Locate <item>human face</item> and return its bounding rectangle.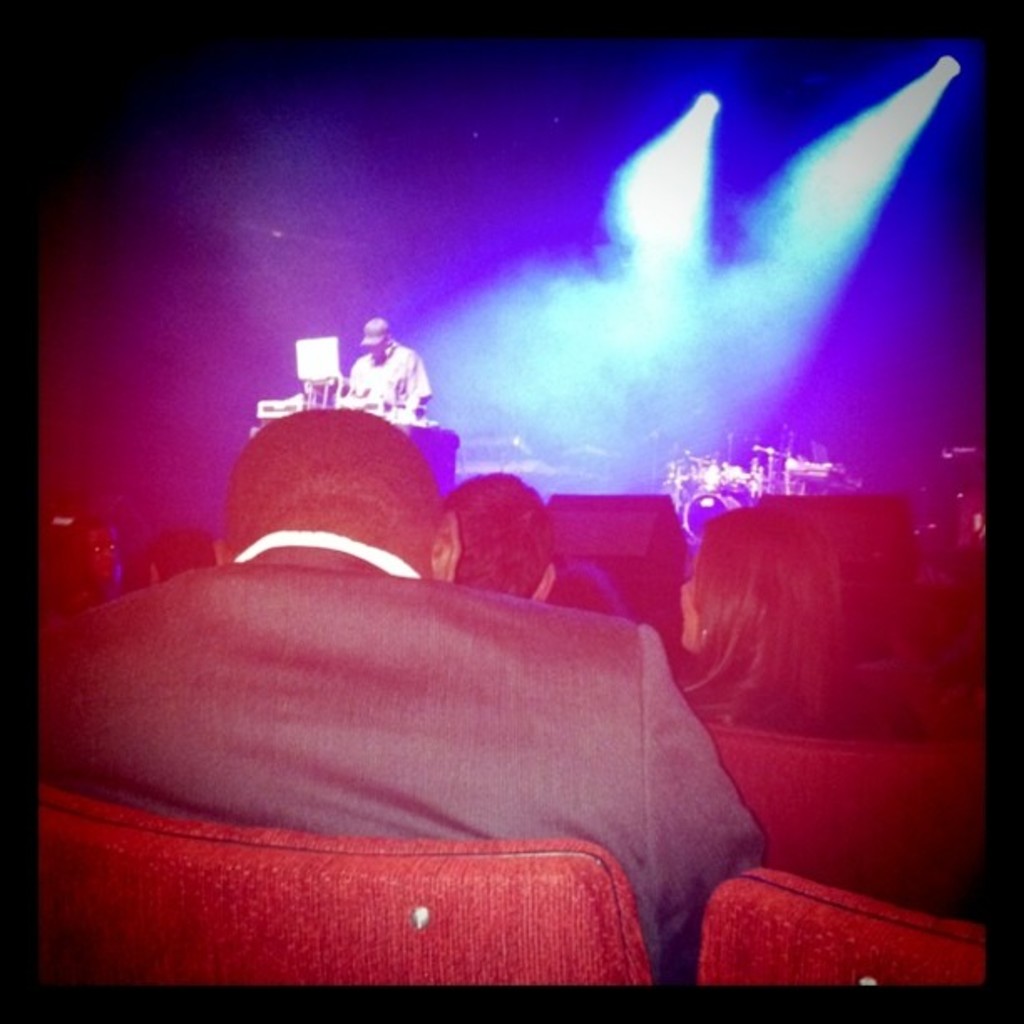
x1=371, y1=348, x2=383, y2=358.
